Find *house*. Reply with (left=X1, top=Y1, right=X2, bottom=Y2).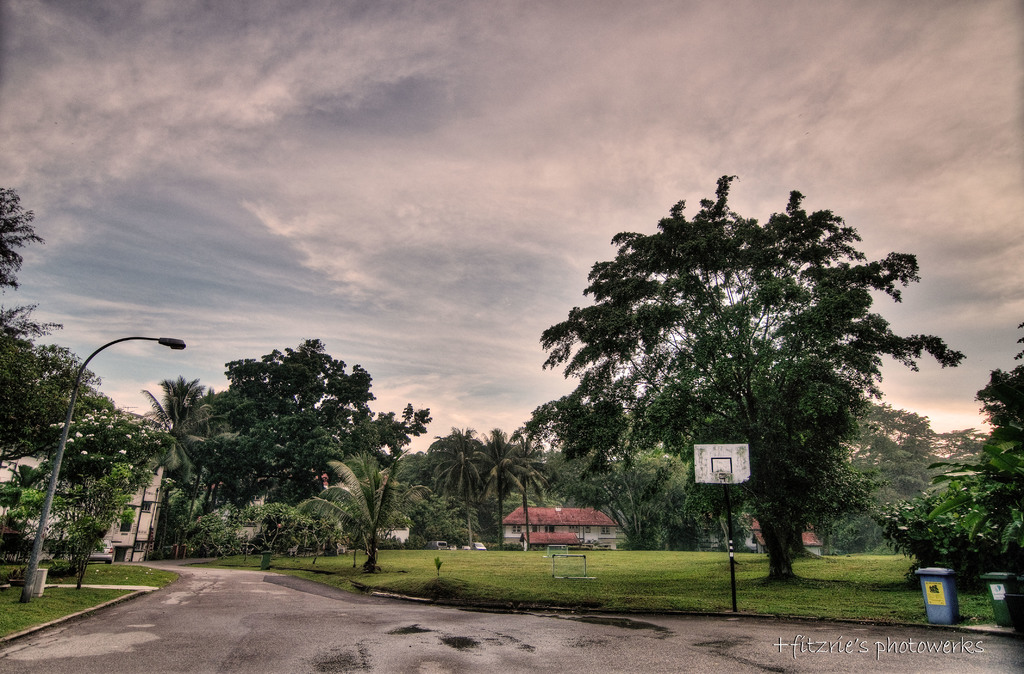
(left=502, top=507, right=620, bottom=547).
